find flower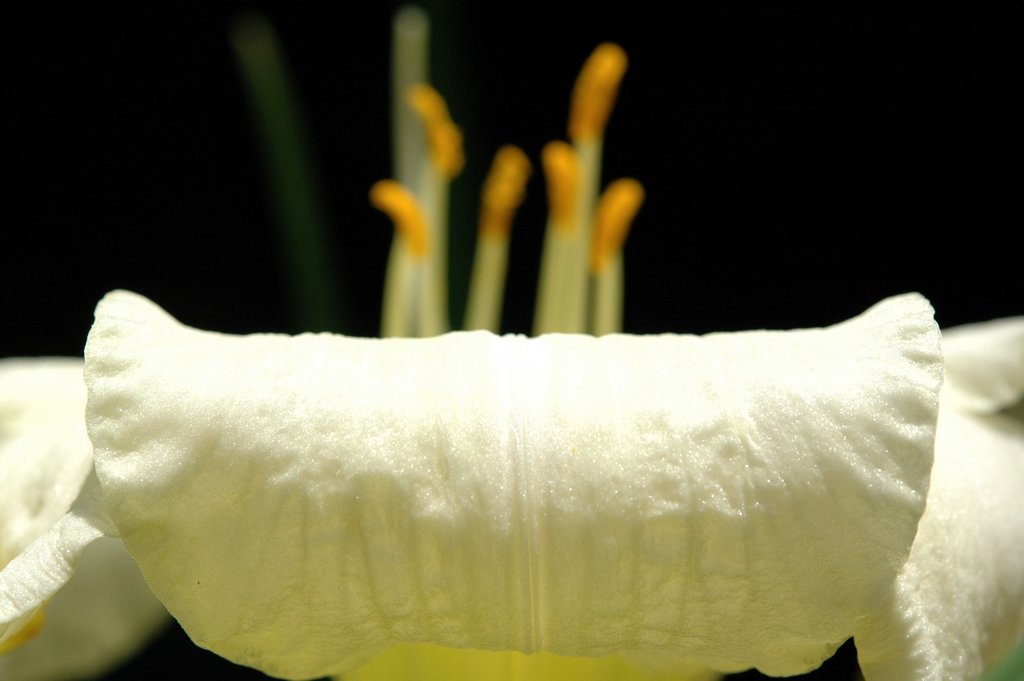
BBox(0, 47, 1023, 680)
